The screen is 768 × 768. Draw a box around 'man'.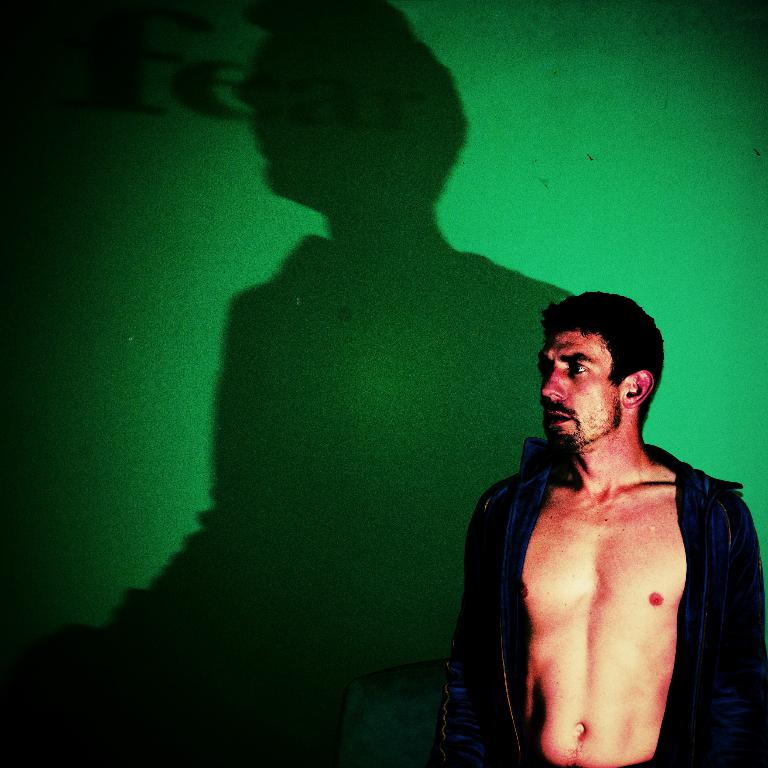
[447, 281, 748, 767].
